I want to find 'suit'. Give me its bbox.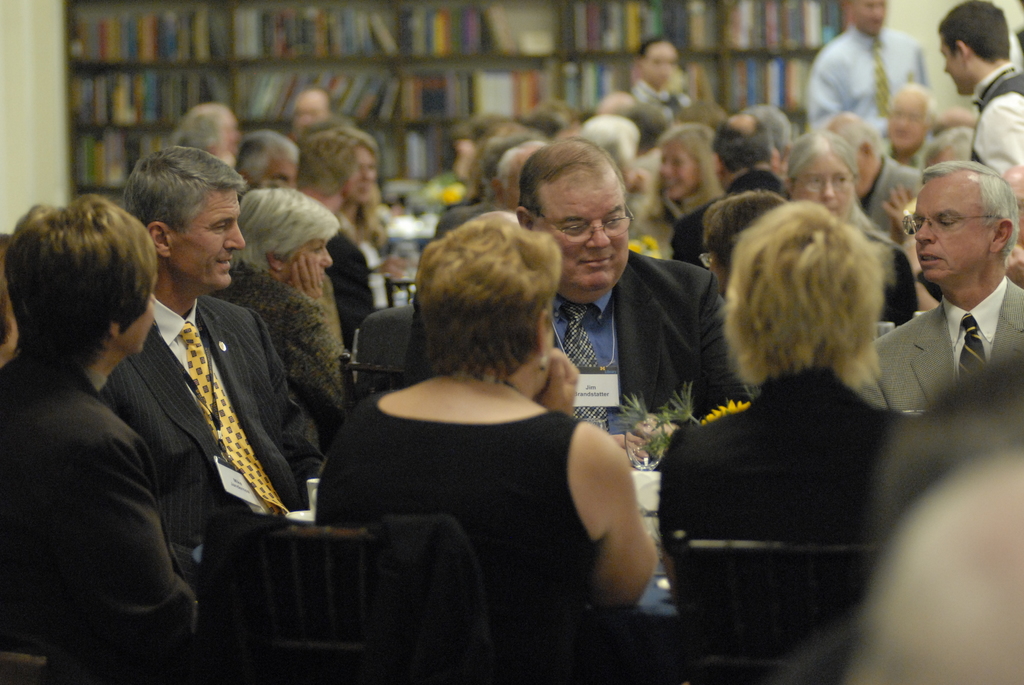
BBox(860, 274, 1023, 416).
